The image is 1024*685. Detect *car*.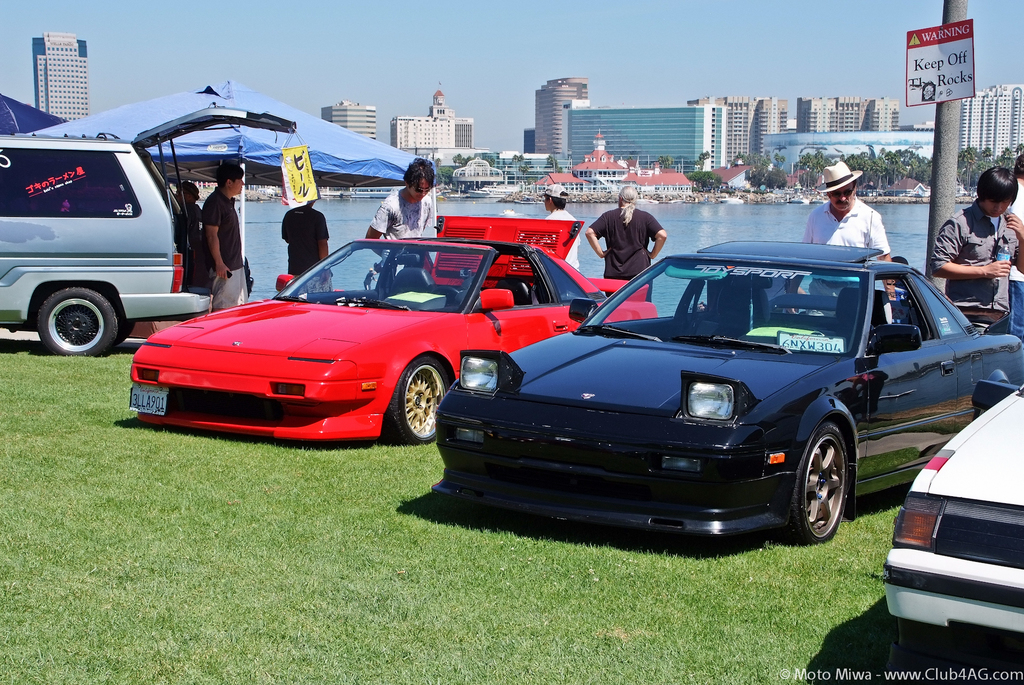
Detection: [0,101,296,357].
